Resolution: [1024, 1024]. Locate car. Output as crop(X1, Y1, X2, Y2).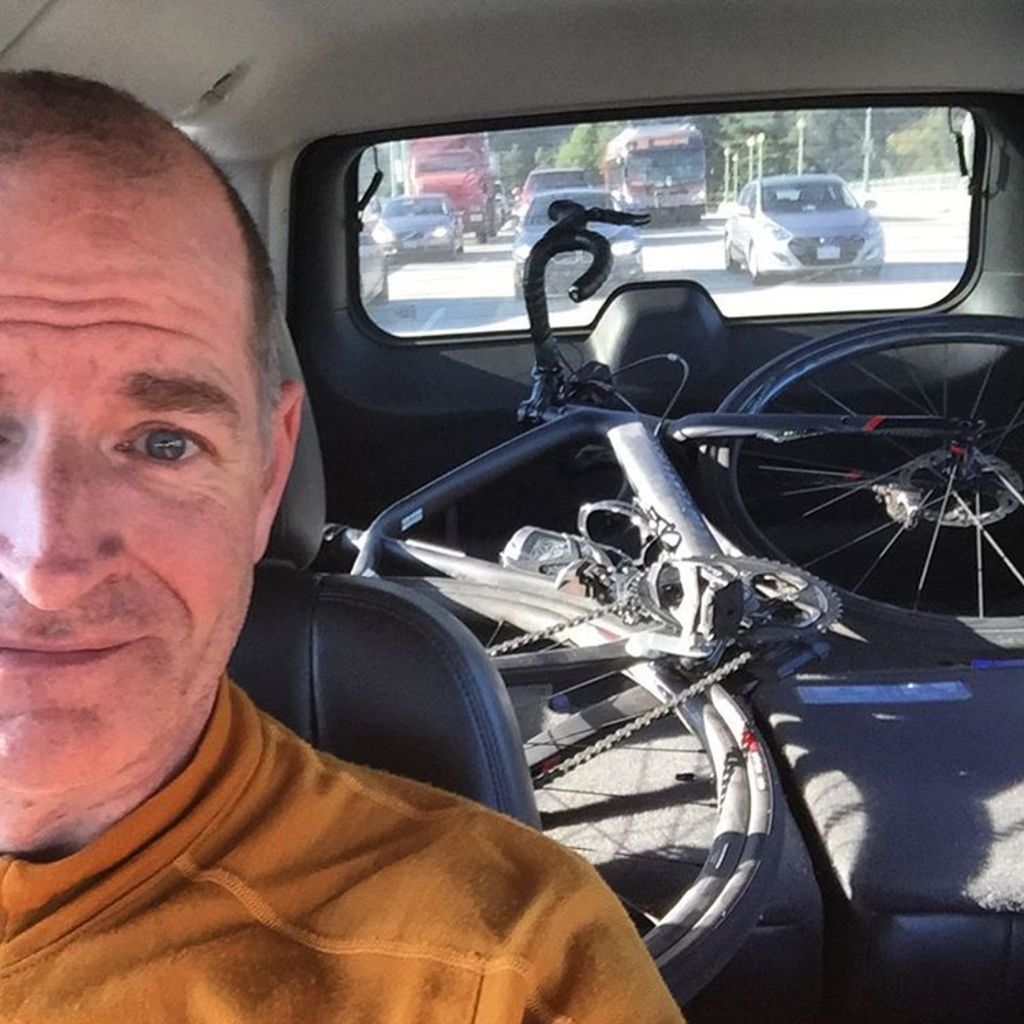
crop(367, 228, 392, 306).
